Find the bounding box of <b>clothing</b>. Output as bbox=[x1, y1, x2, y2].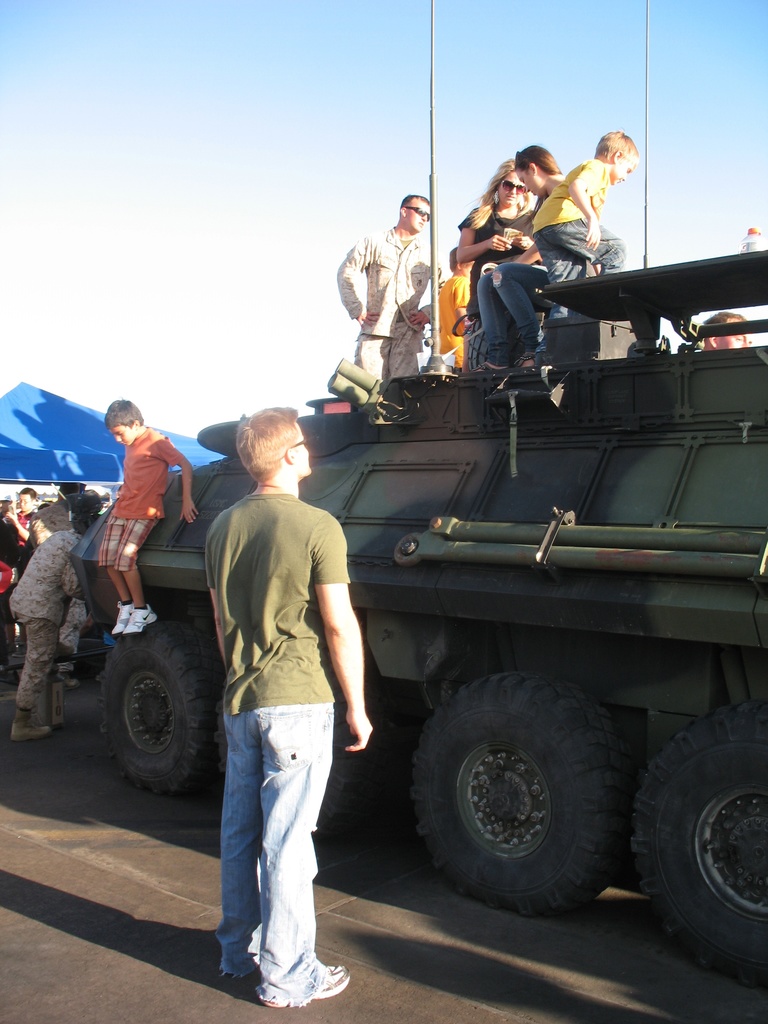
bbox=[186, 490, 367, 993].
